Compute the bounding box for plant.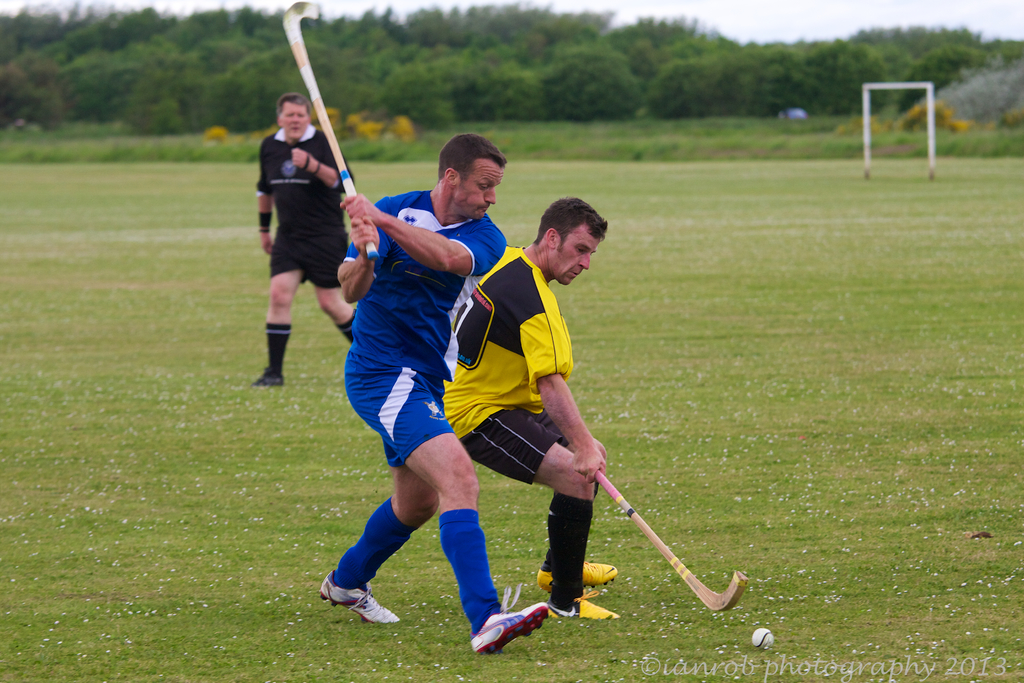
x1=822, y1=99, x2=883, y2=126.
